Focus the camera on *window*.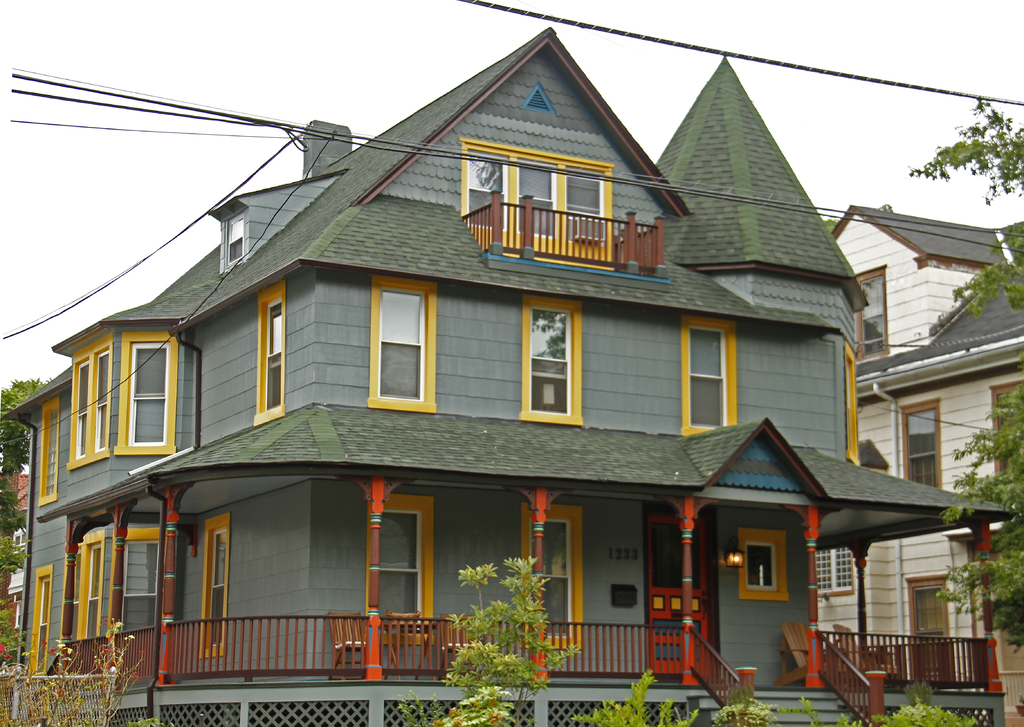
Focus region: detection(519, 291, 584, 425).
